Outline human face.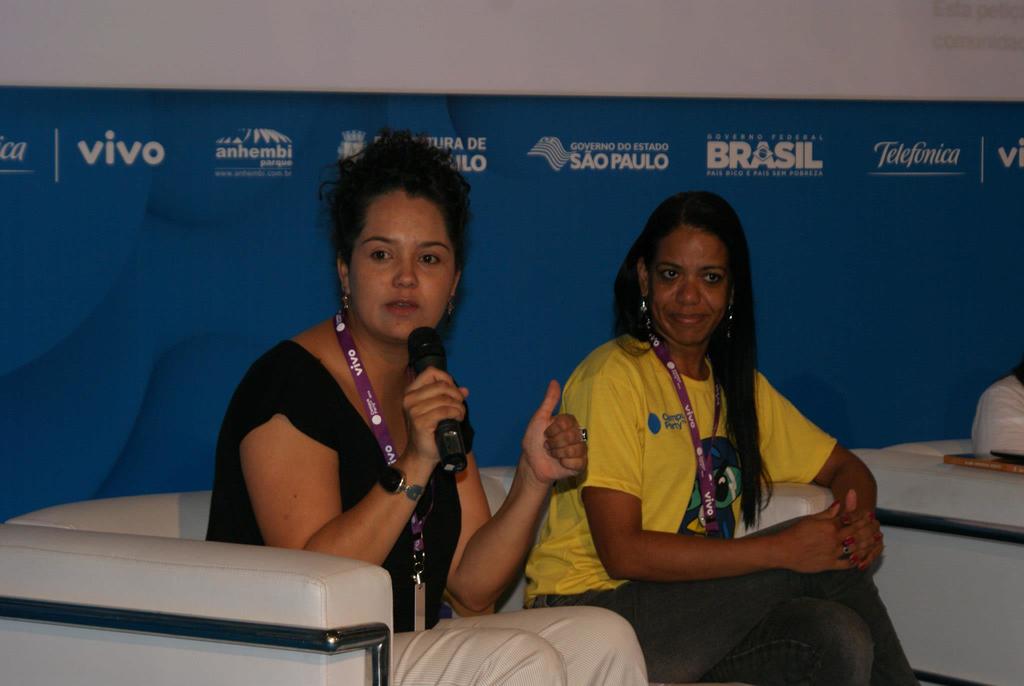
Outline: crop(652, 229, 727, 341).
